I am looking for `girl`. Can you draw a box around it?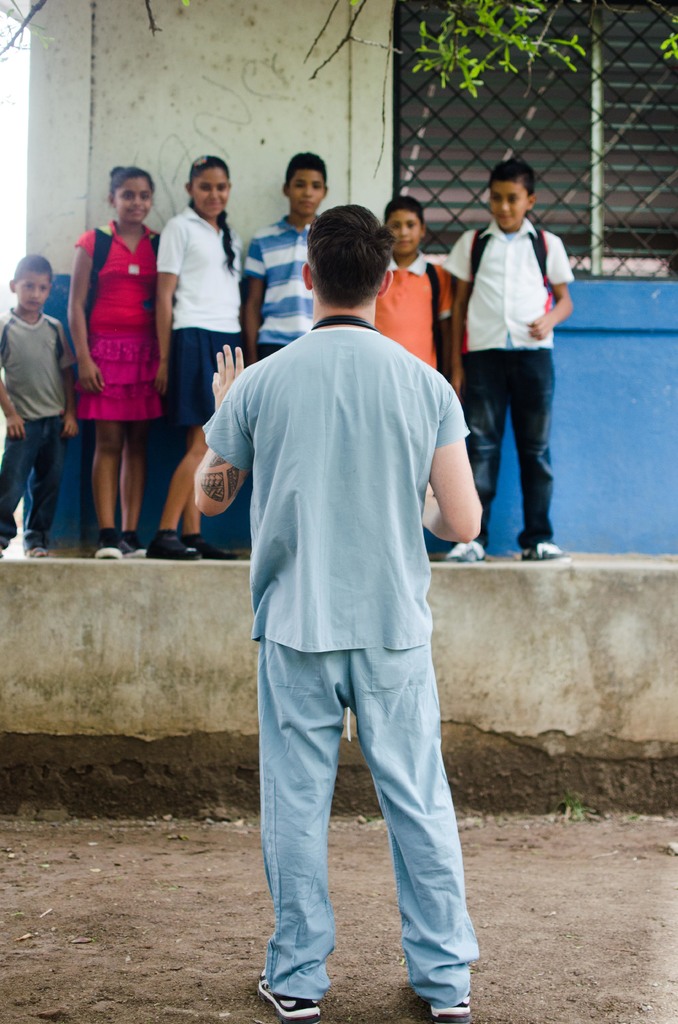
Sure, the bounding box is rect(69, 160, 170, 560).
